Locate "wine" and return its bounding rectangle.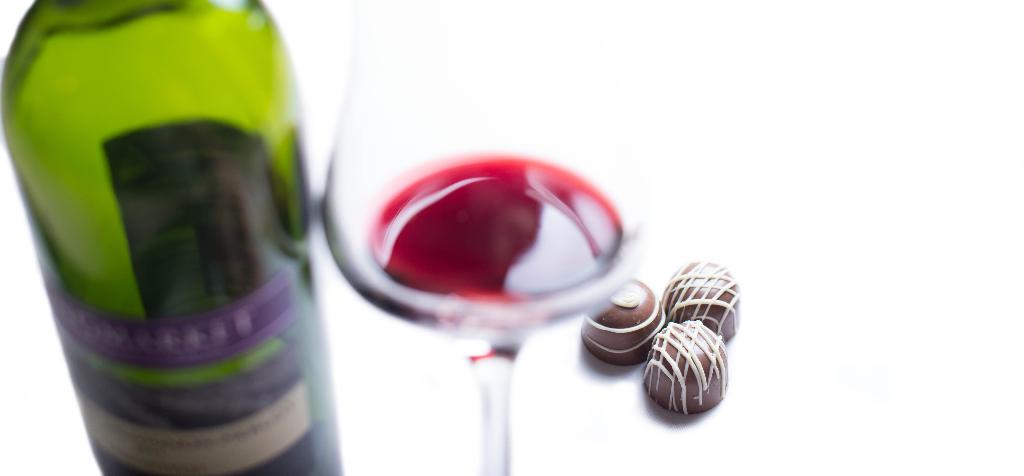
bbox=[354, 147, 631, 336].
